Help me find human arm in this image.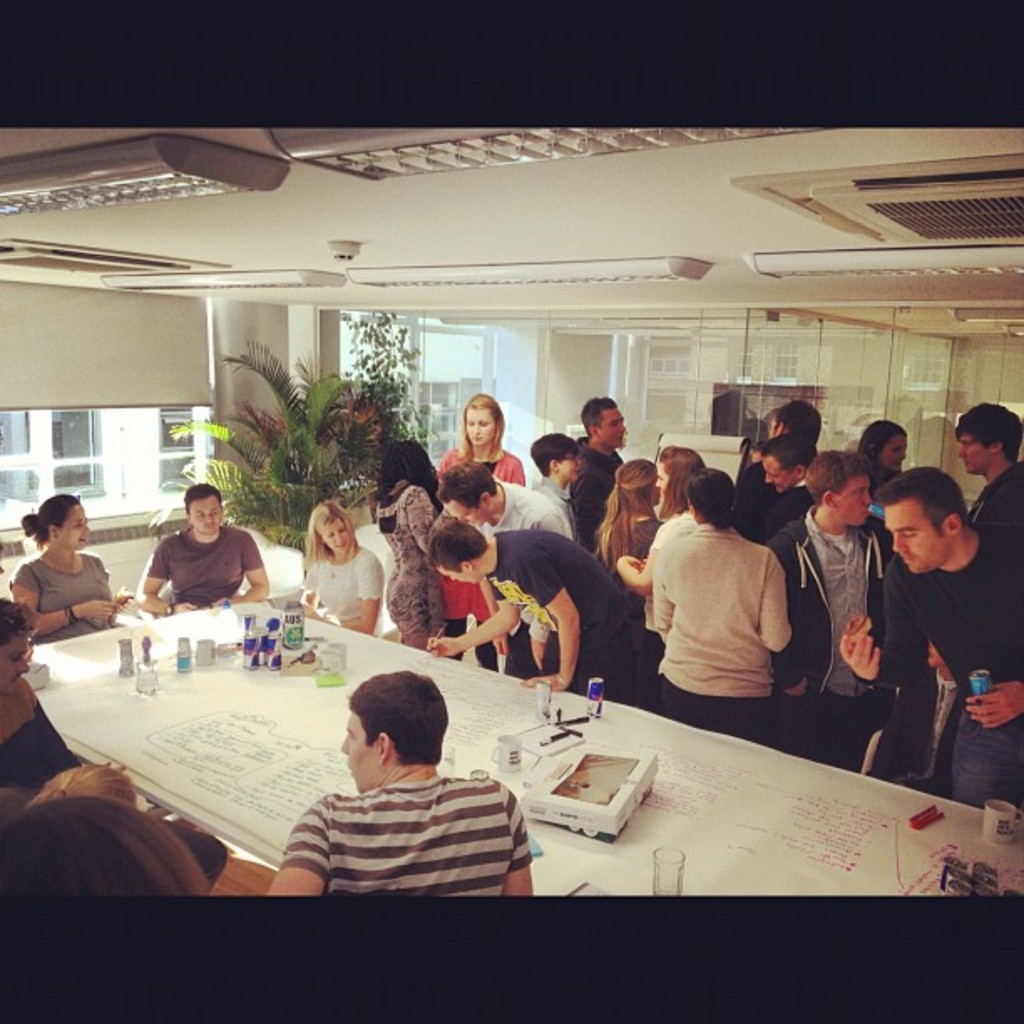
Found it: bbox(263, 795, 325, 893).
